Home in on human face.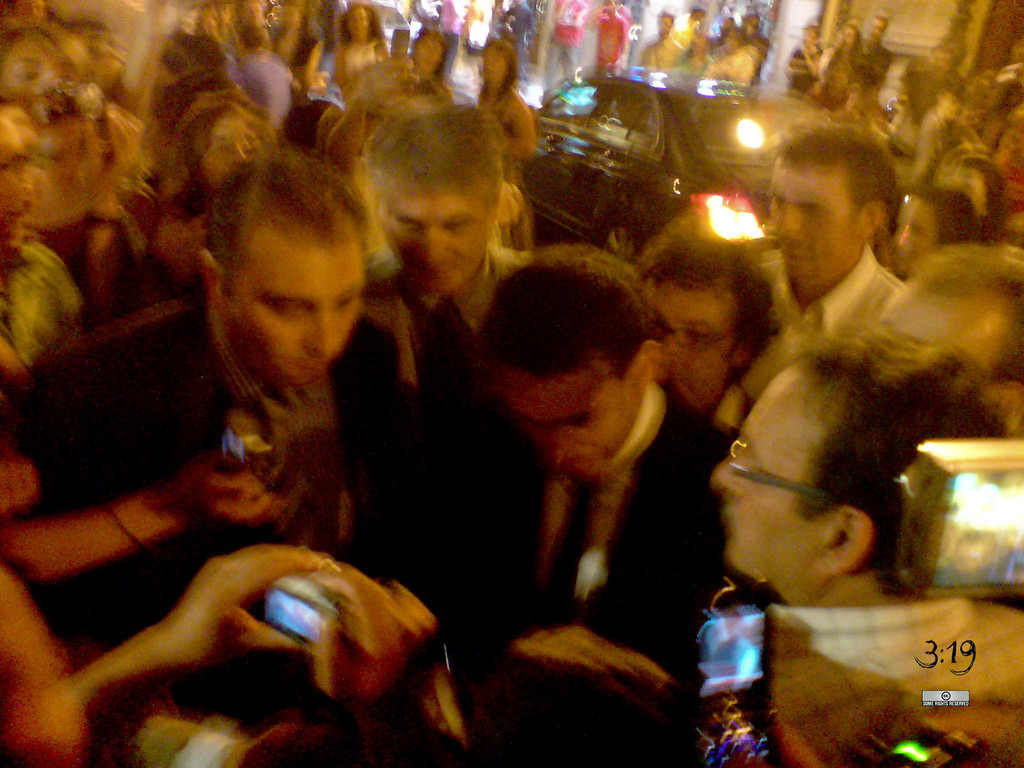
Homed in at rect(387, 191, 488, 291).
